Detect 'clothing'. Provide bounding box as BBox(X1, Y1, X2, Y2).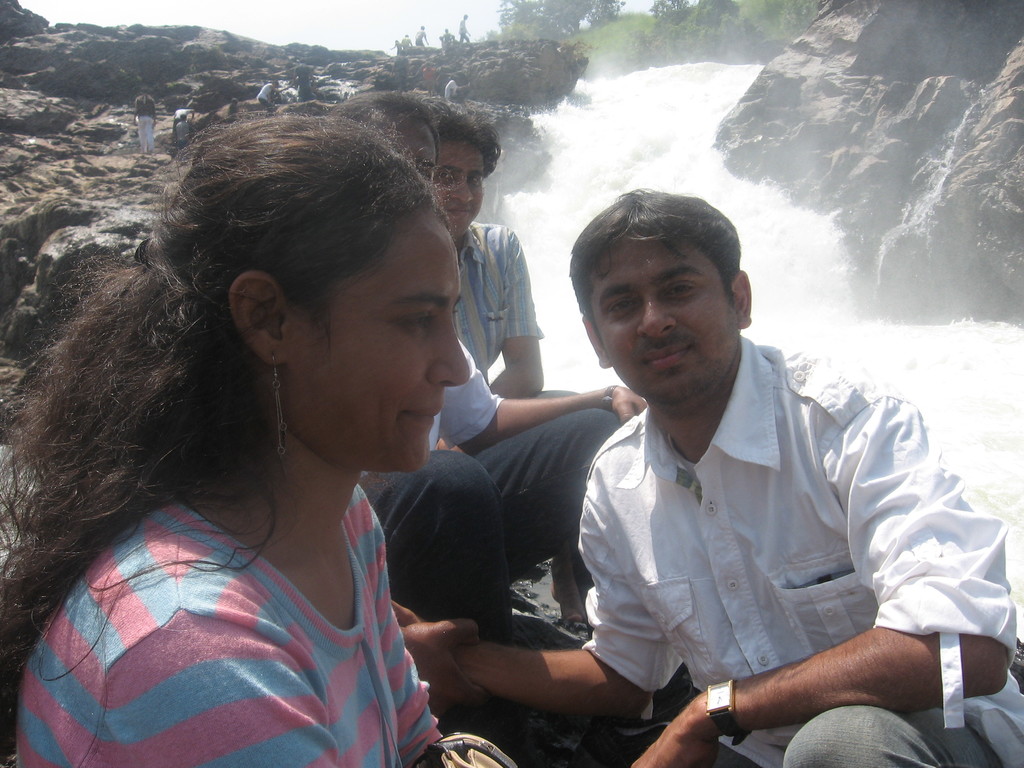
BBox(518, 316, 938, 739).
